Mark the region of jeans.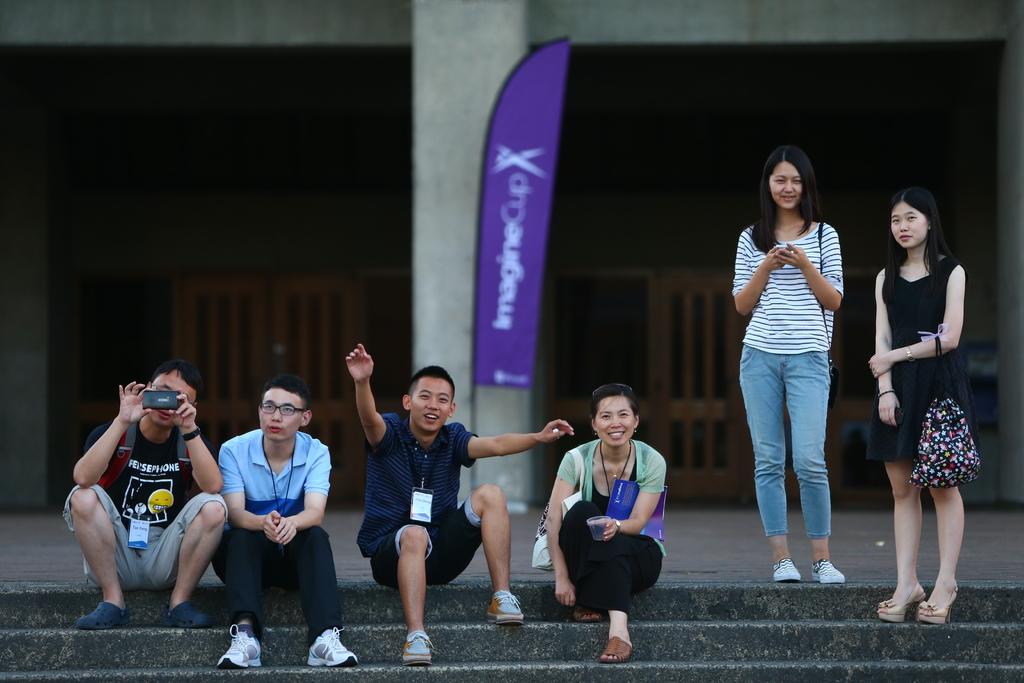
Region: 747 331 852 579.
